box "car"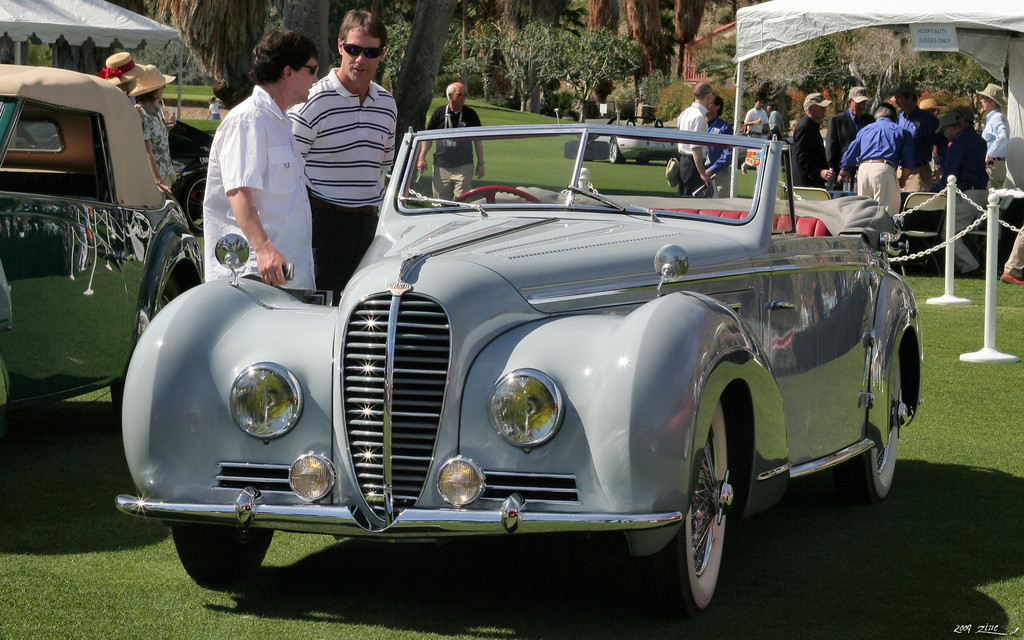
593,126,684,166
